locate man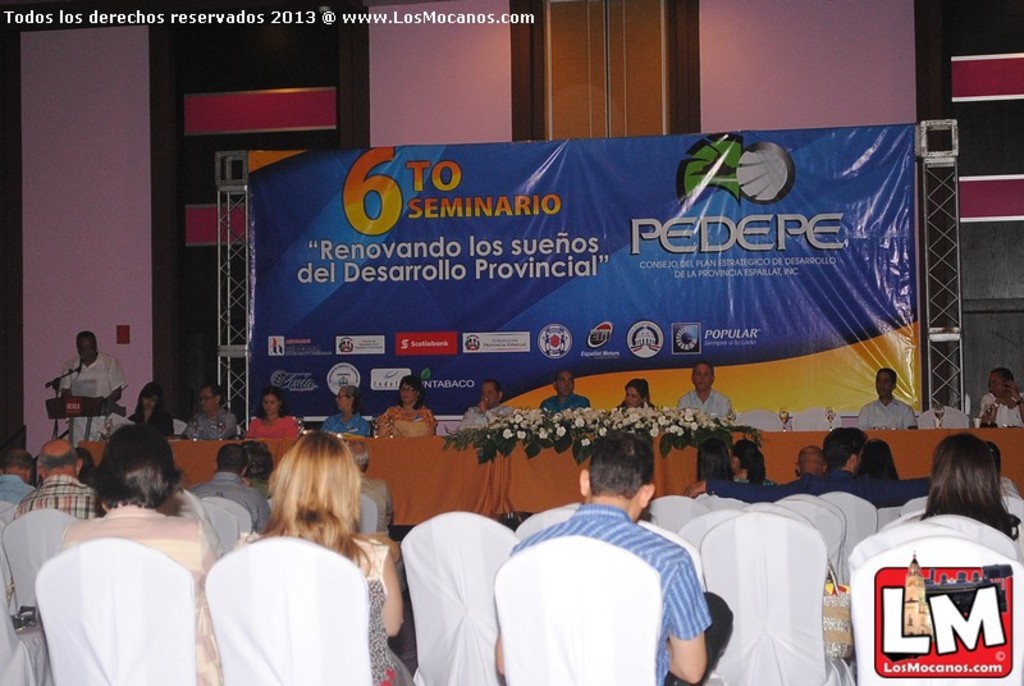
left=531, top=370, right=598, bottom=421
